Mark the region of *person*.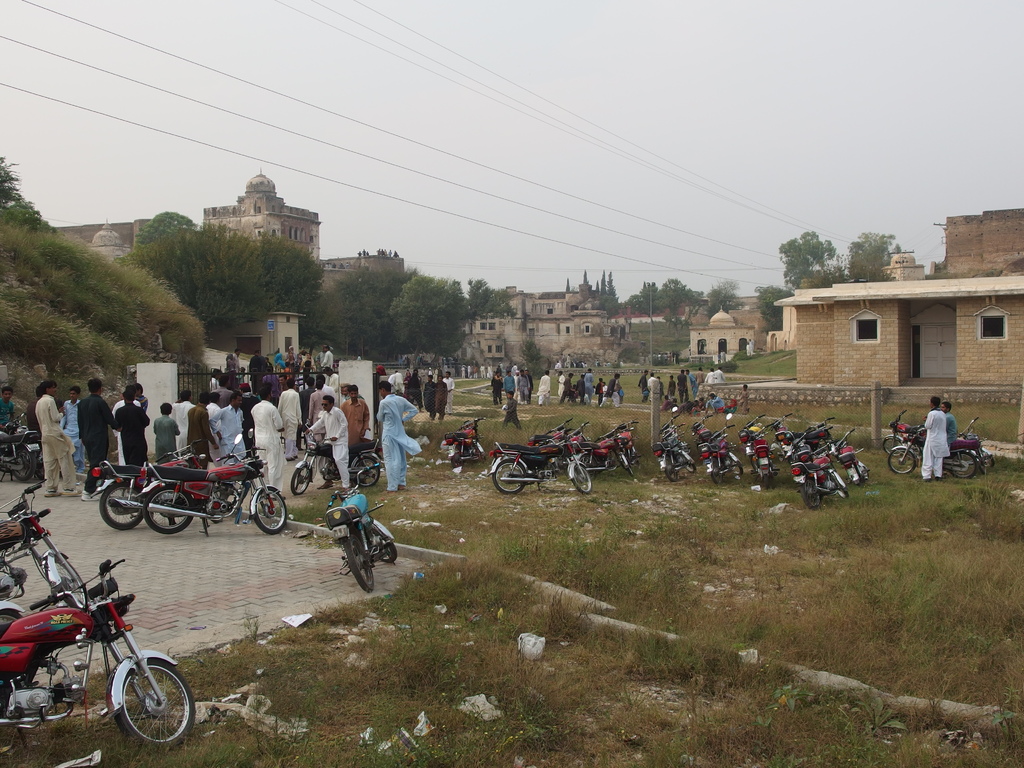
Region: <region>152, 404, 181, 463</region>.
